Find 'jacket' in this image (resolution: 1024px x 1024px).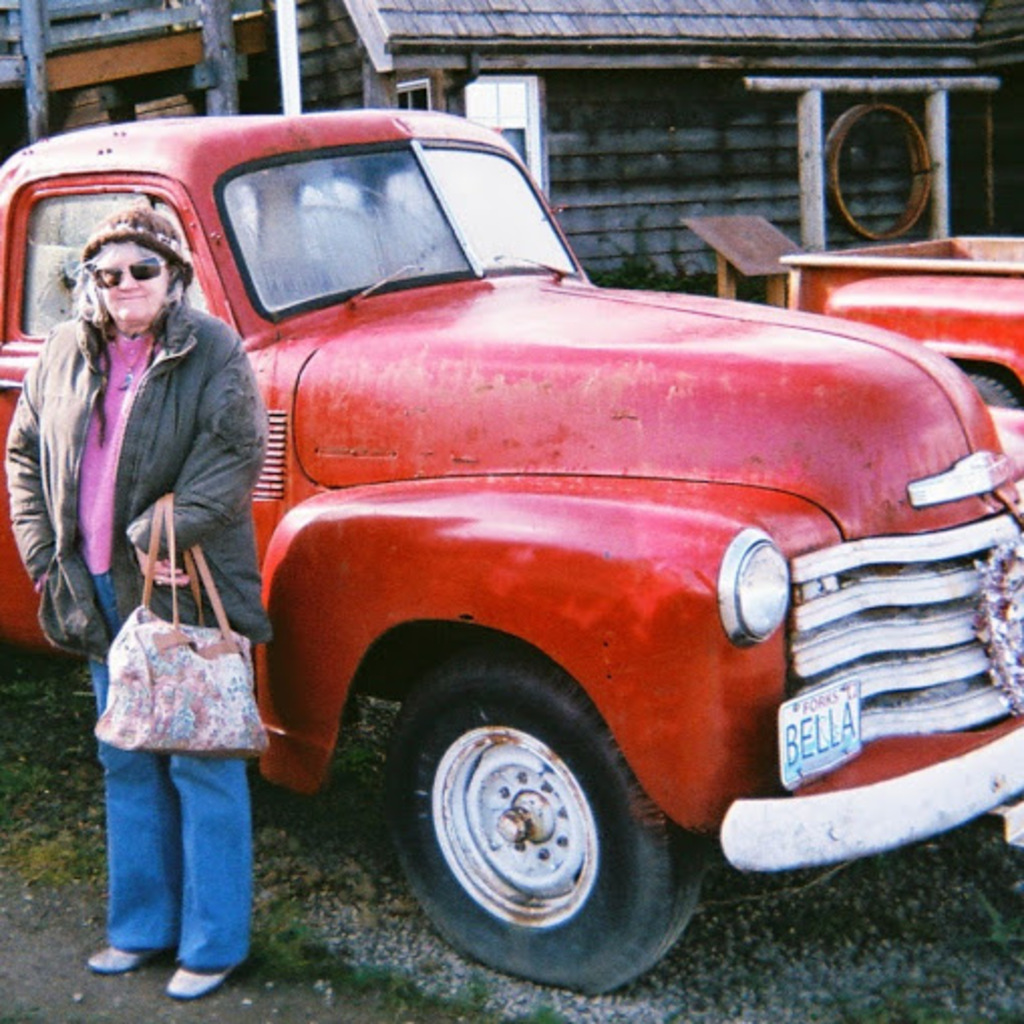
<box>40,233,249,654</box>.
